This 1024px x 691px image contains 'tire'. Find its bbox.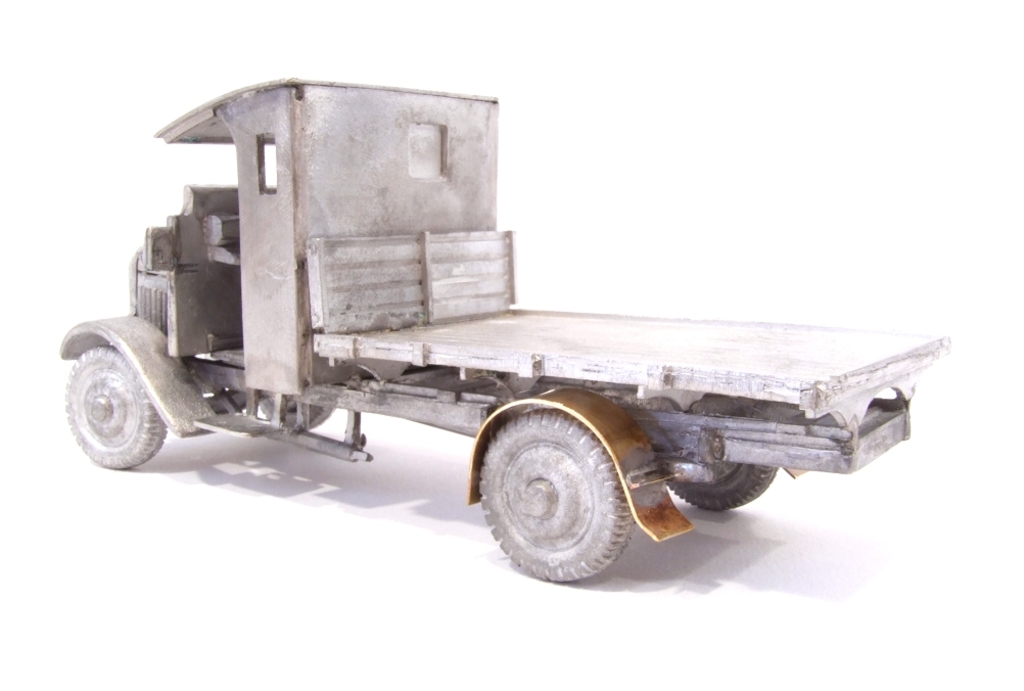
(left=63, top=343, right=166, bottom=468).
